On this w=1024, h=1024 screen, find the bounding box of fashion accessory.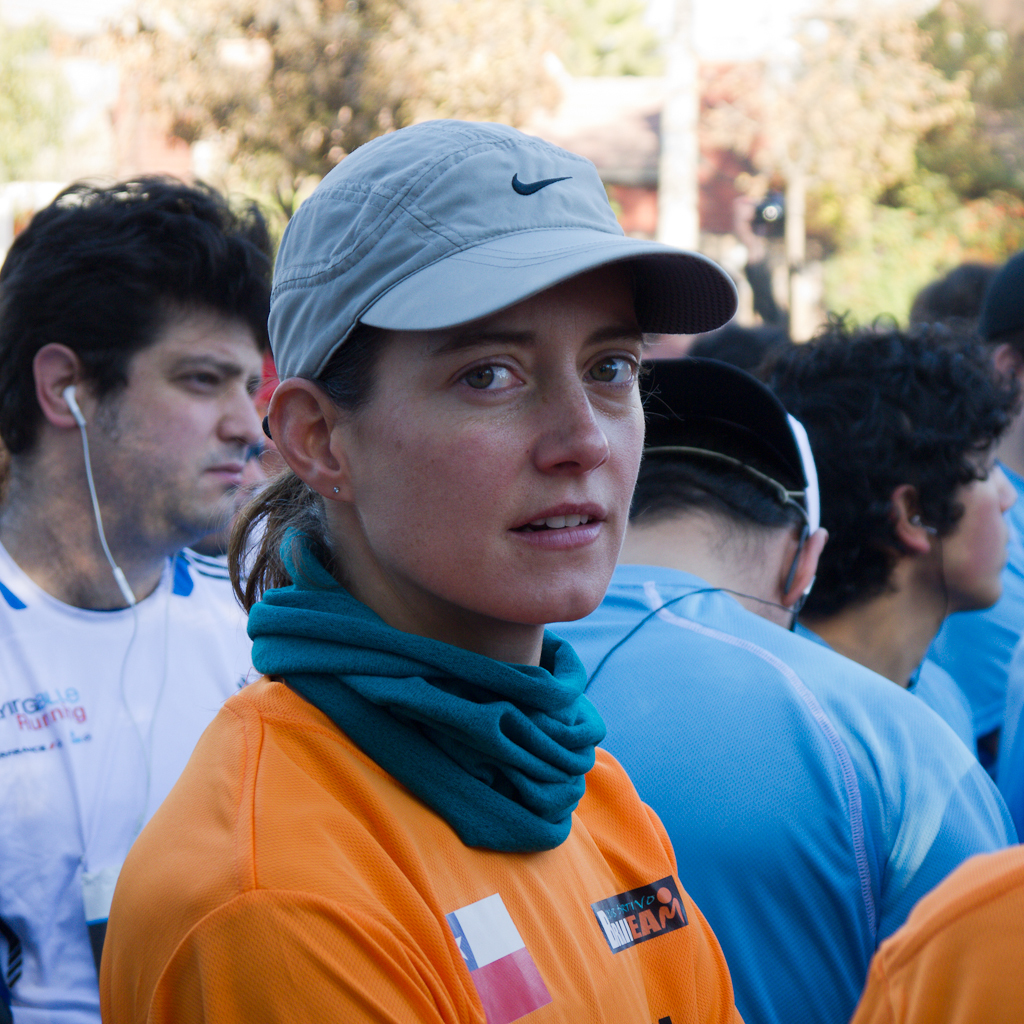
Bounding box: (x1=330, y1=484, x2=341, y2=500).
